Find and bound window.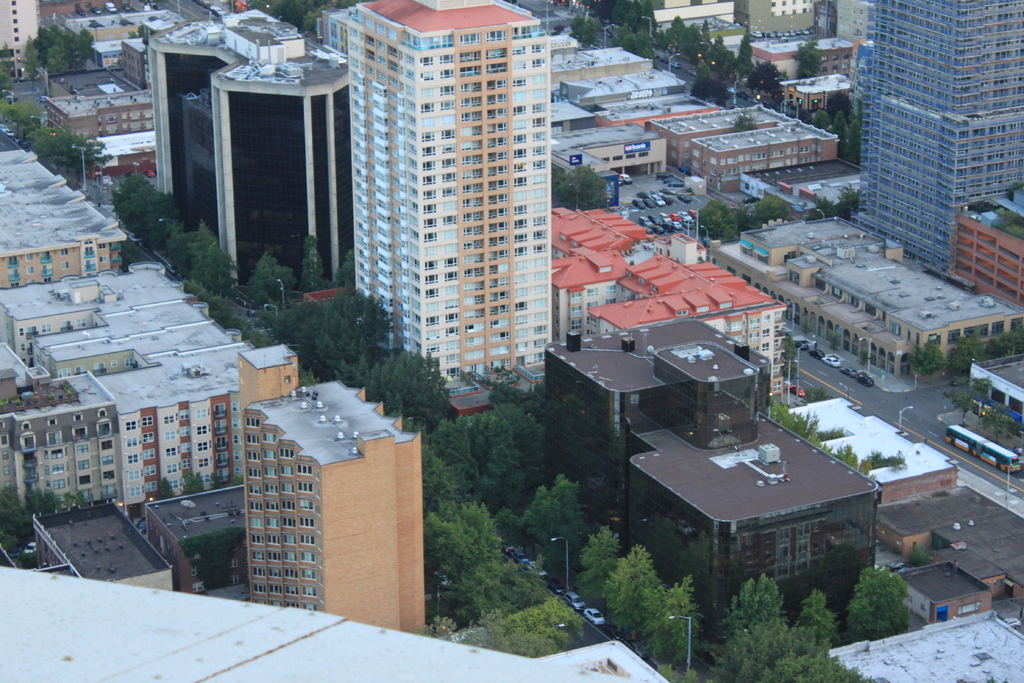
Bound: crop(143, 448, 155, 460).
